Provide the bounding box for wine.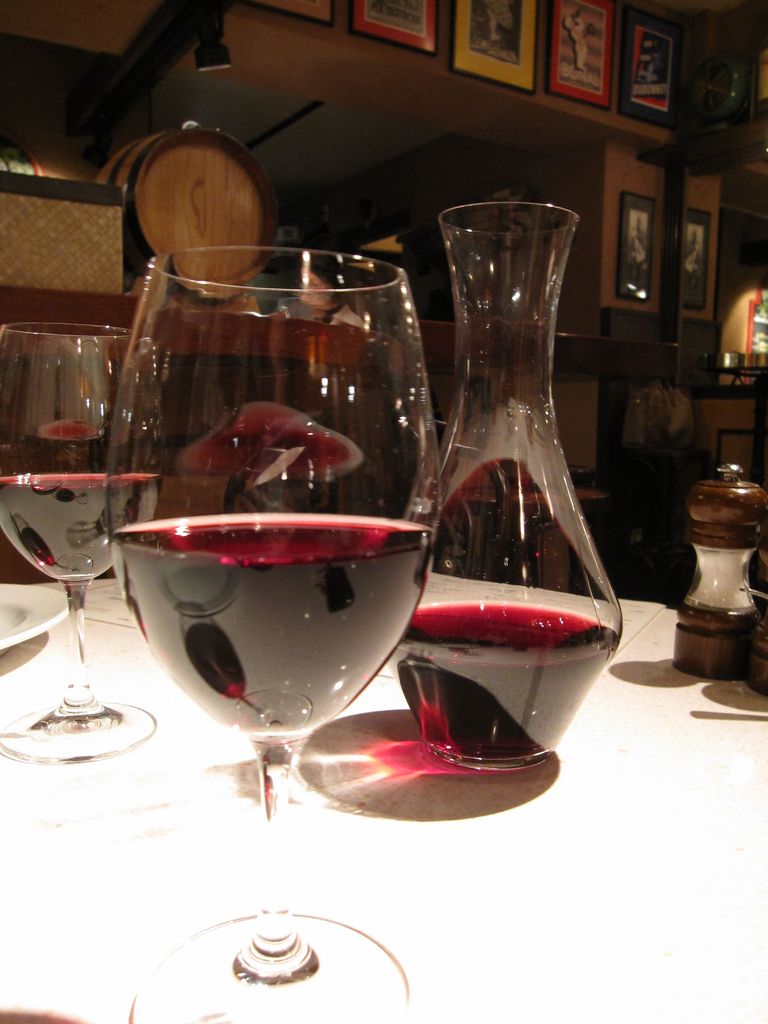
<box>399,212,640,840</box>.
